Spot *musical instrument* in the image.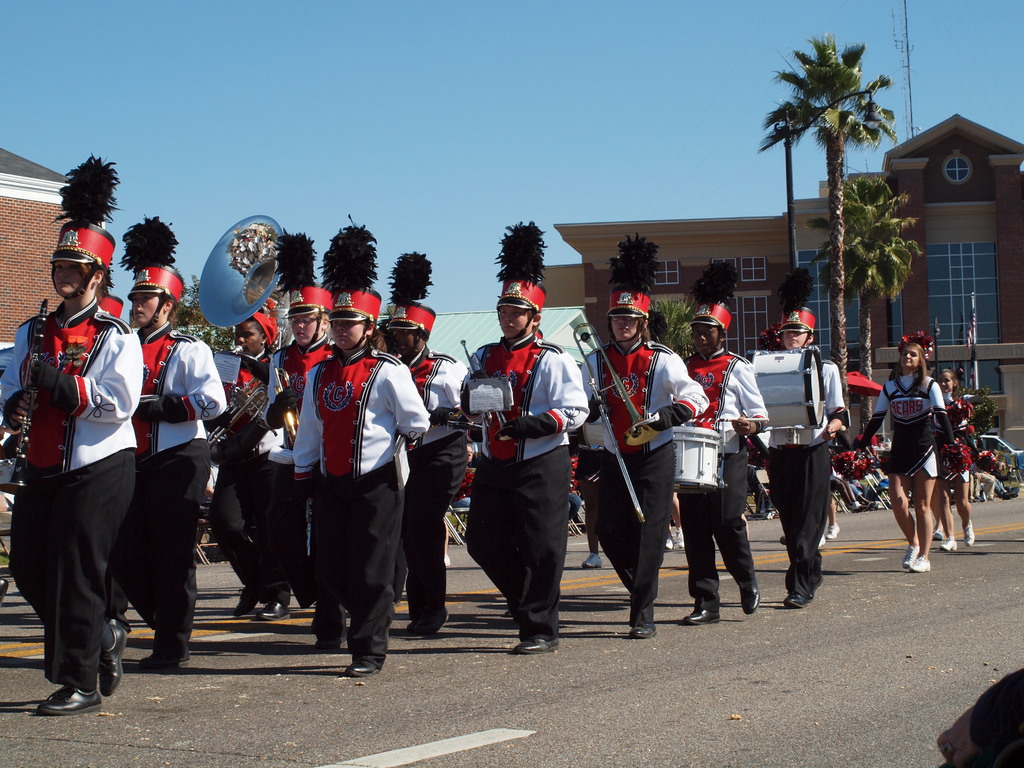
*musical instrument* found at <bbox>198, 213, 293, 475</bbox>.
